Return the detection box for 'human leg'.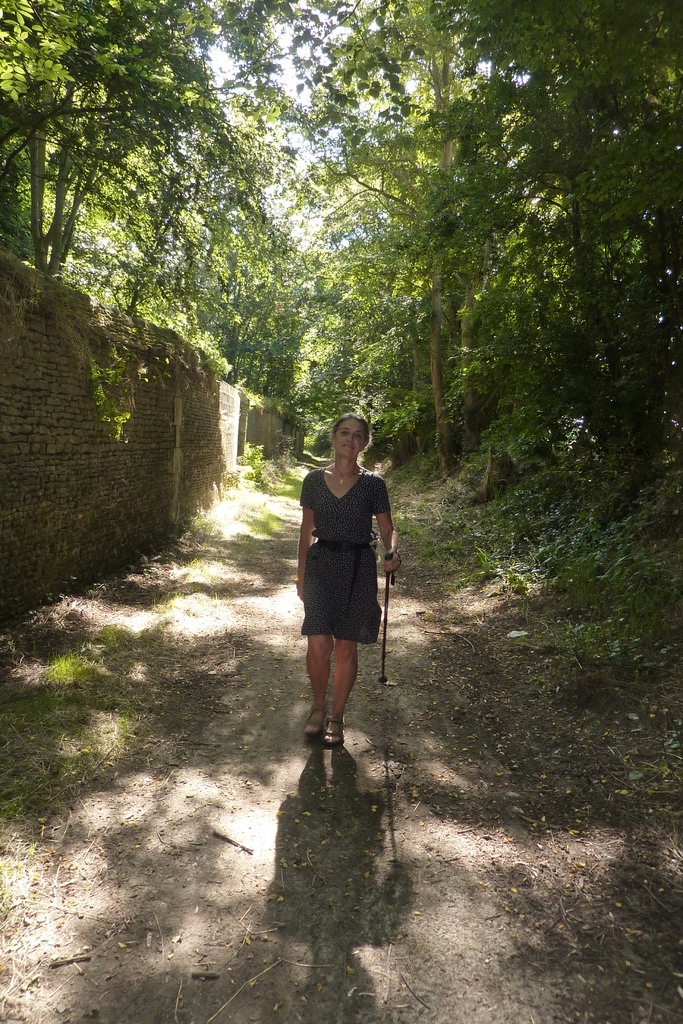
306,633,329,739.
